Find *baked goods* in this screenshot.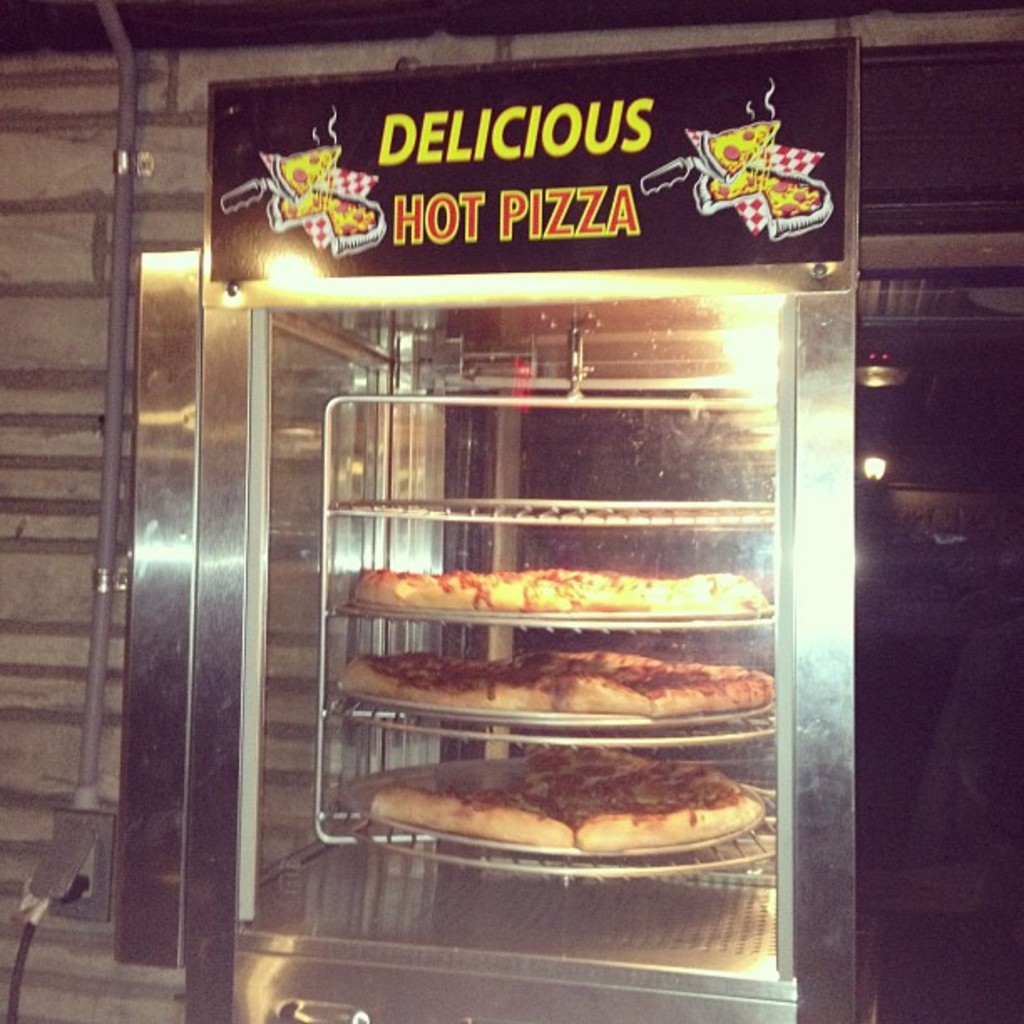
The bounding box for *baked goods* is Rect(340, 649, 776, 723).
